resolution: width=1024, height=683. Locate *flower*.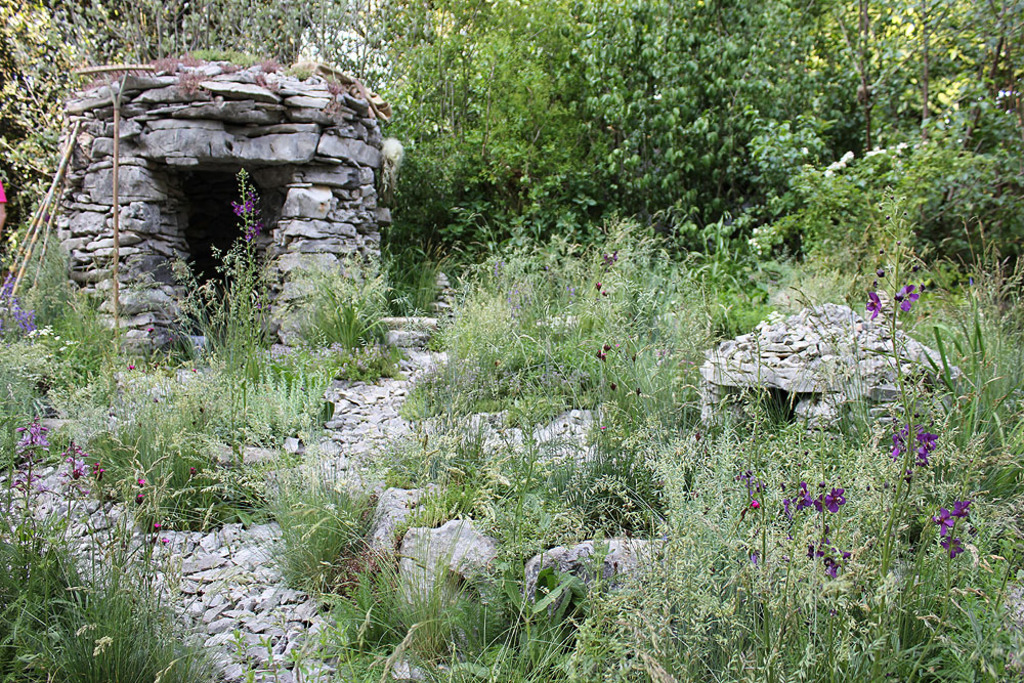
(left=825, top=486, right=844, bottom=512).
